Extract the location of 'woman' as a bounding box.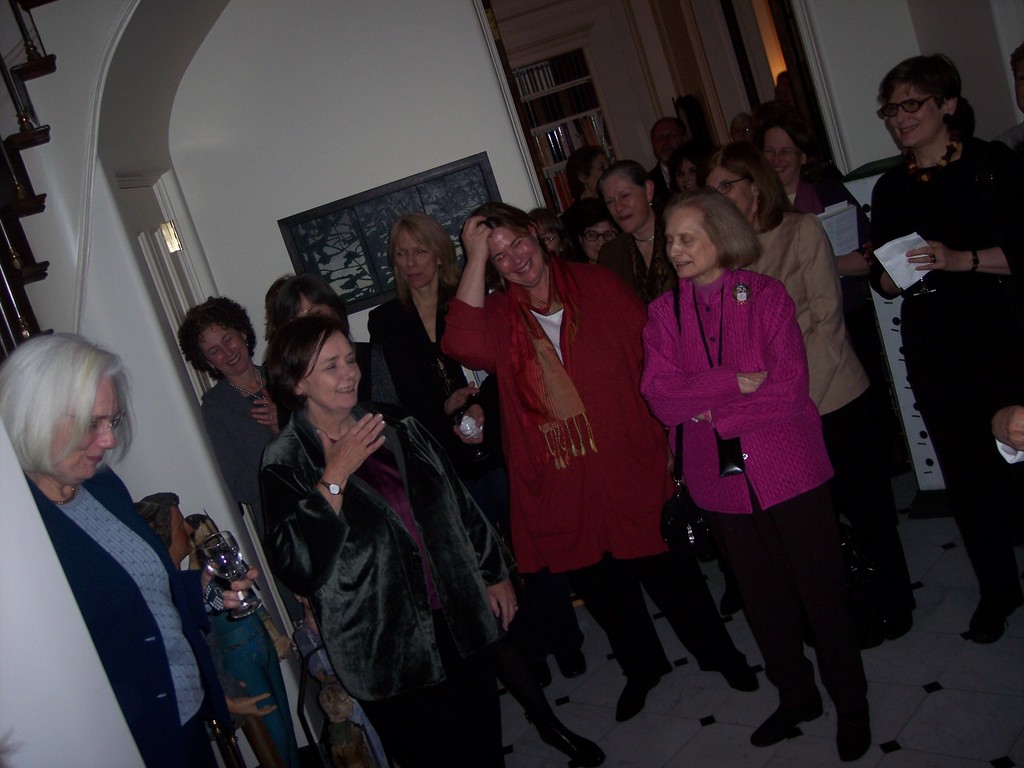
(x1=531, y1=202, x2=557, y2=287).
